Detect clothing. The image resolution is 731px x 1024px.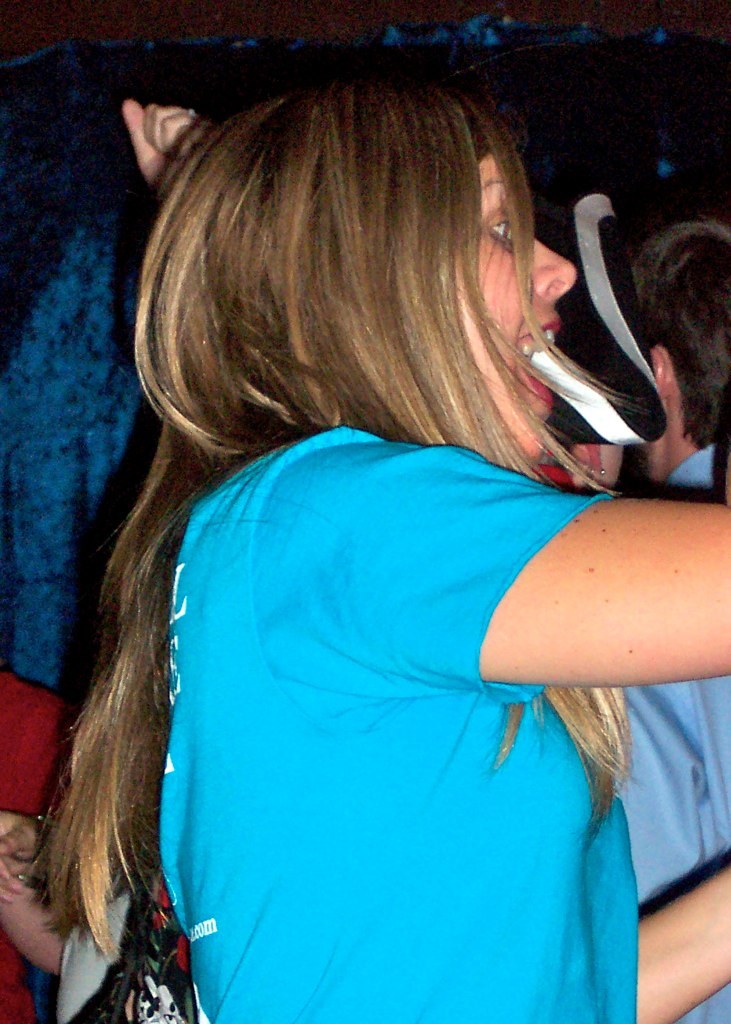
locate(610, 439, 730, 1023).
